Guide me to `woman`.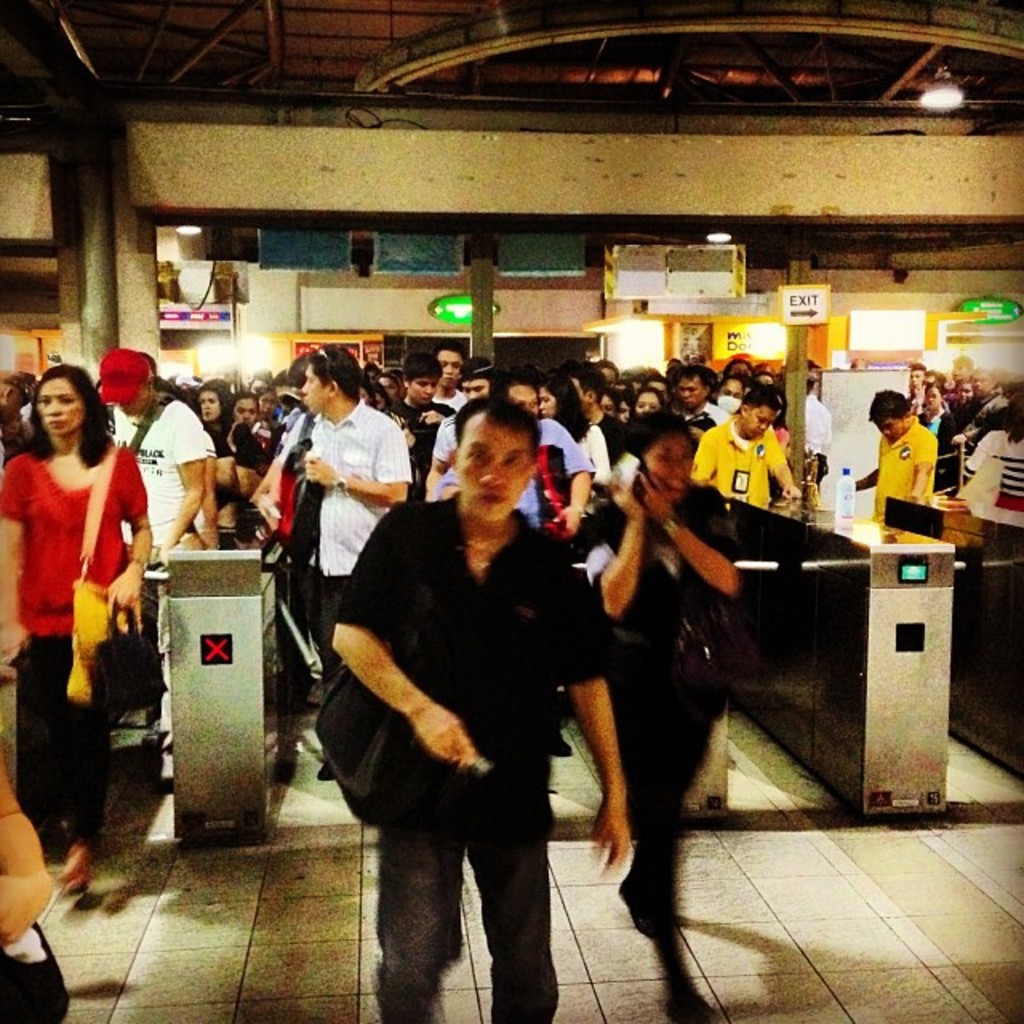
Guidance: (x1=538, y1=376, x2=611, y2=483).
